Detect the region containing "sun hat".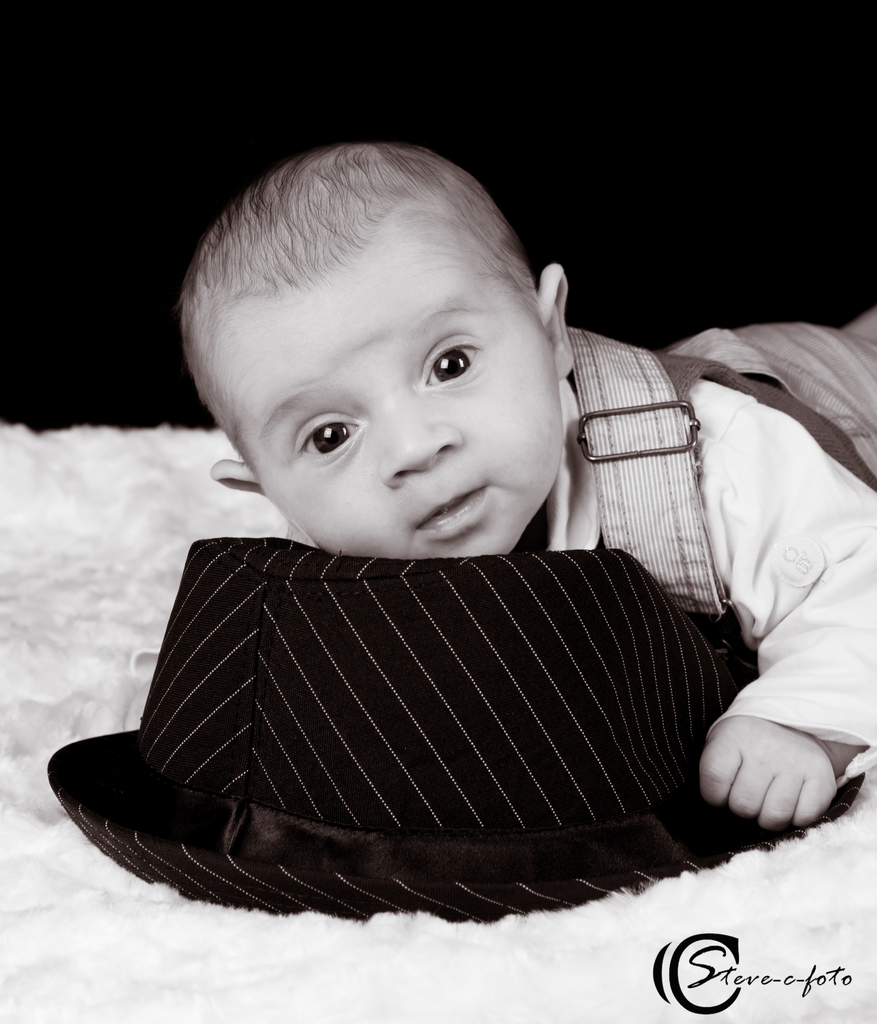
BBox(40, 528, 873, 935).
